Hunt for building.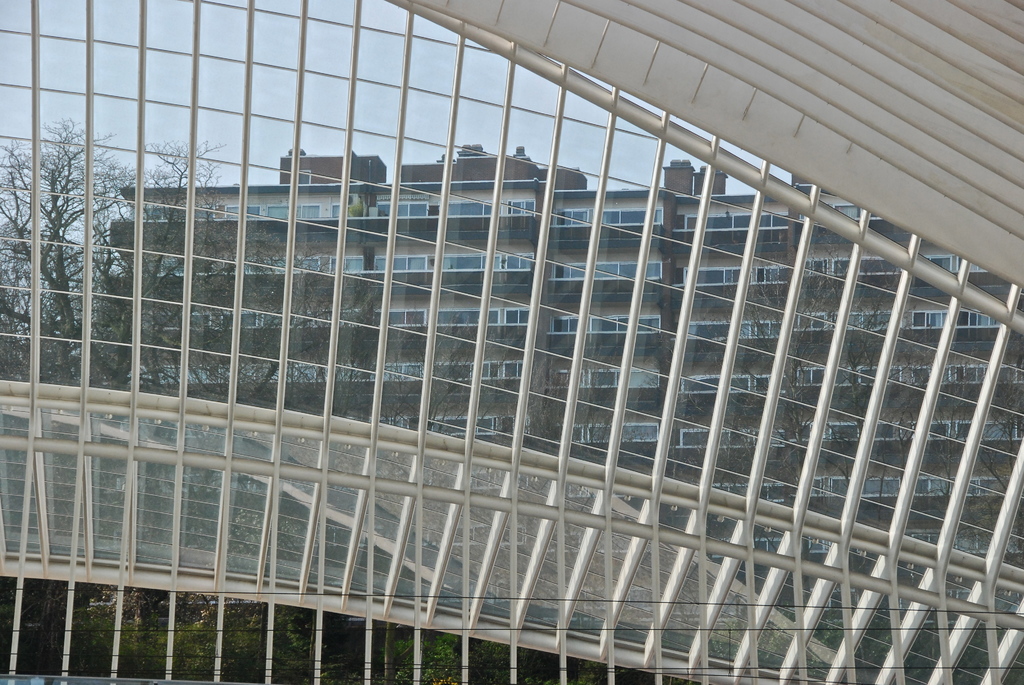
Hunted down at [0, 0, 1022, 684].
